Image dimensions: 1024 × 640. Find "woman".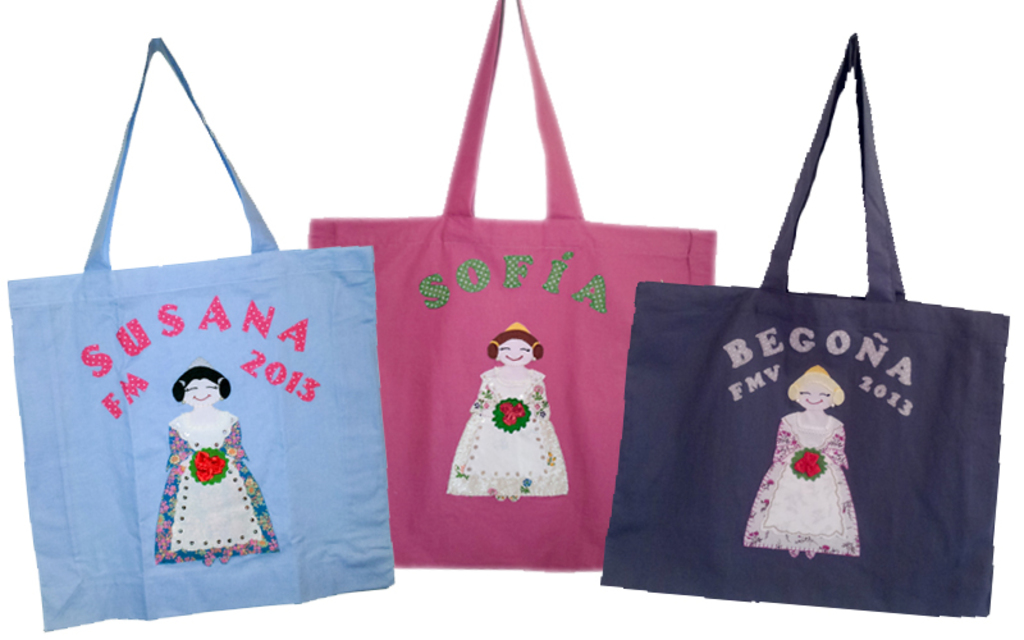
159,361,279,570.
